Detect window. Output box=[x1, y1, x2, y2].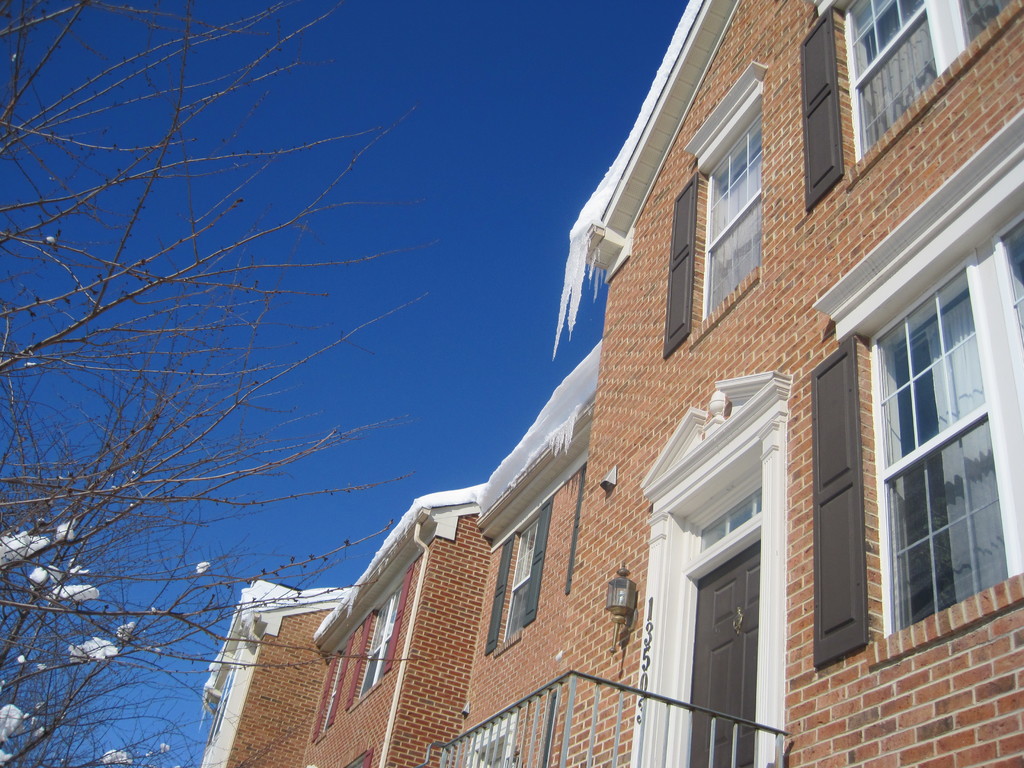
box=[694, 111, 762, 318].
